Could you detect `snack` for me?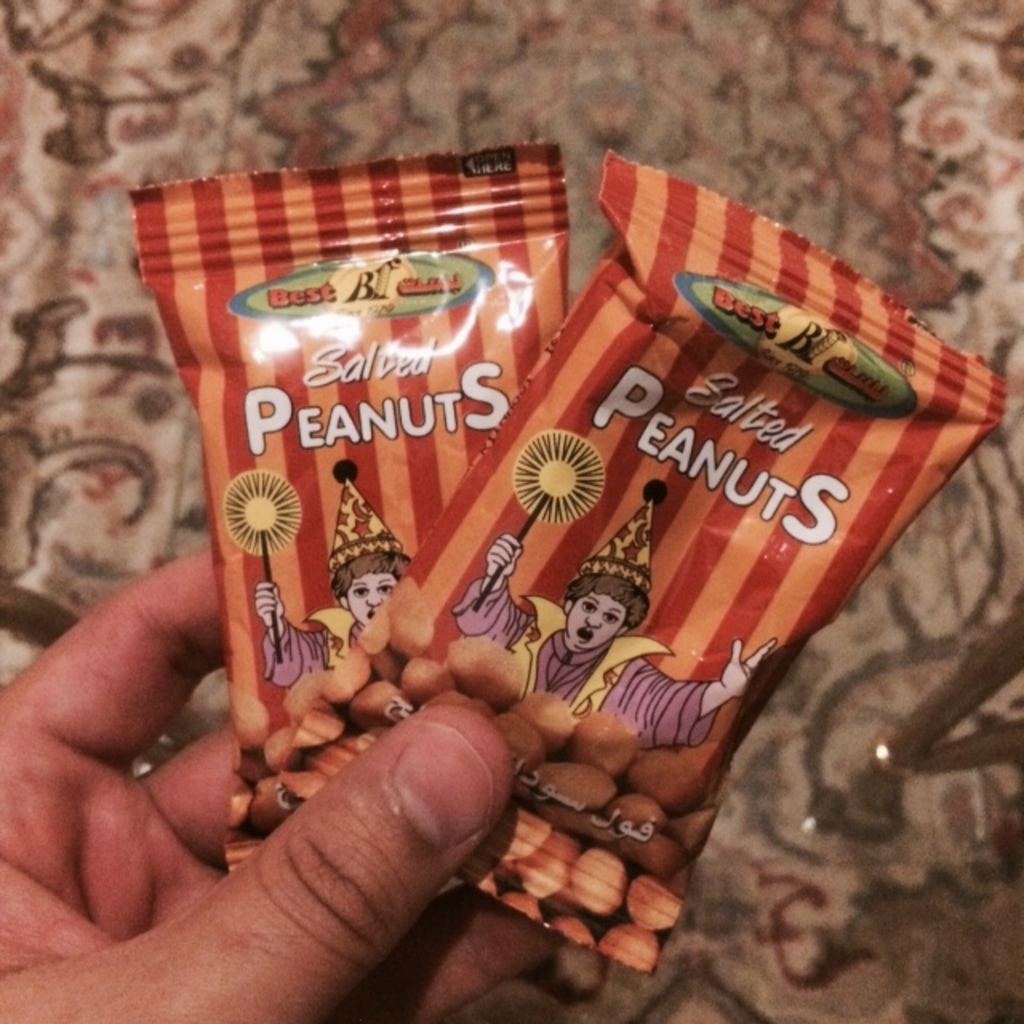
Detection result: crop(282, 149, 1016, 982).
